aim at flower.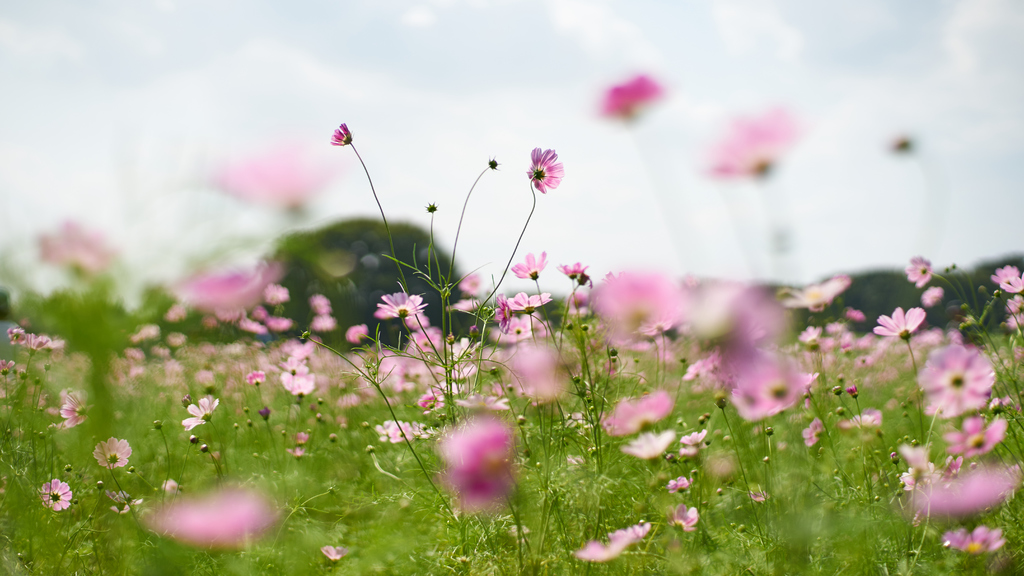
Aimed at [left=330, top=124, right=353, bottom=143].
